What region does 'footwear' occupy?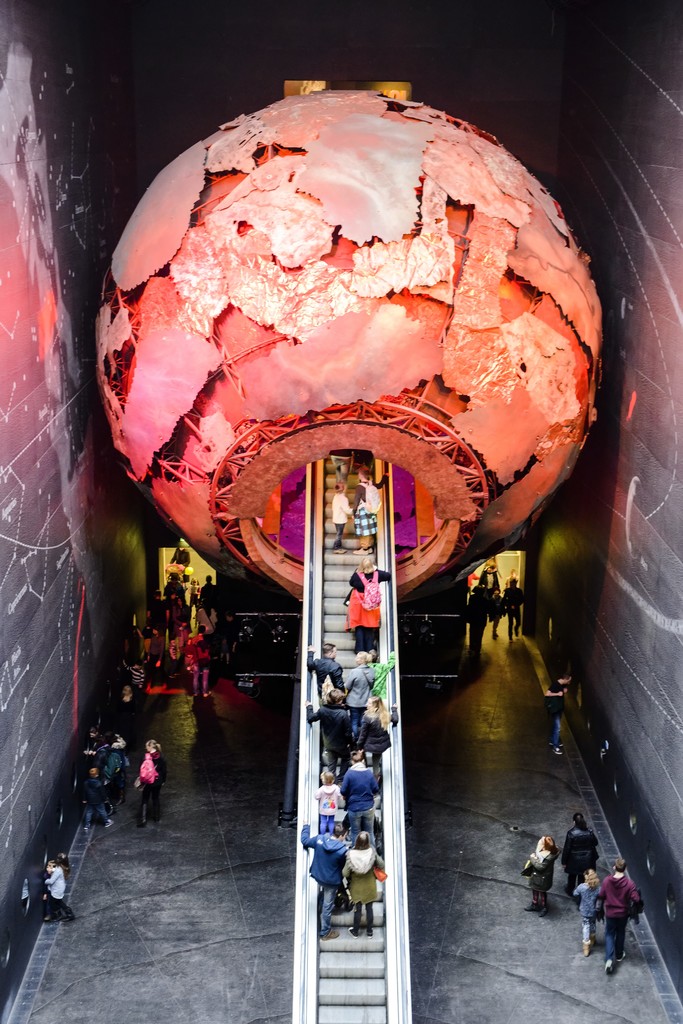
pyautogui.locateOnScreen(86, 826, 90, 833).
